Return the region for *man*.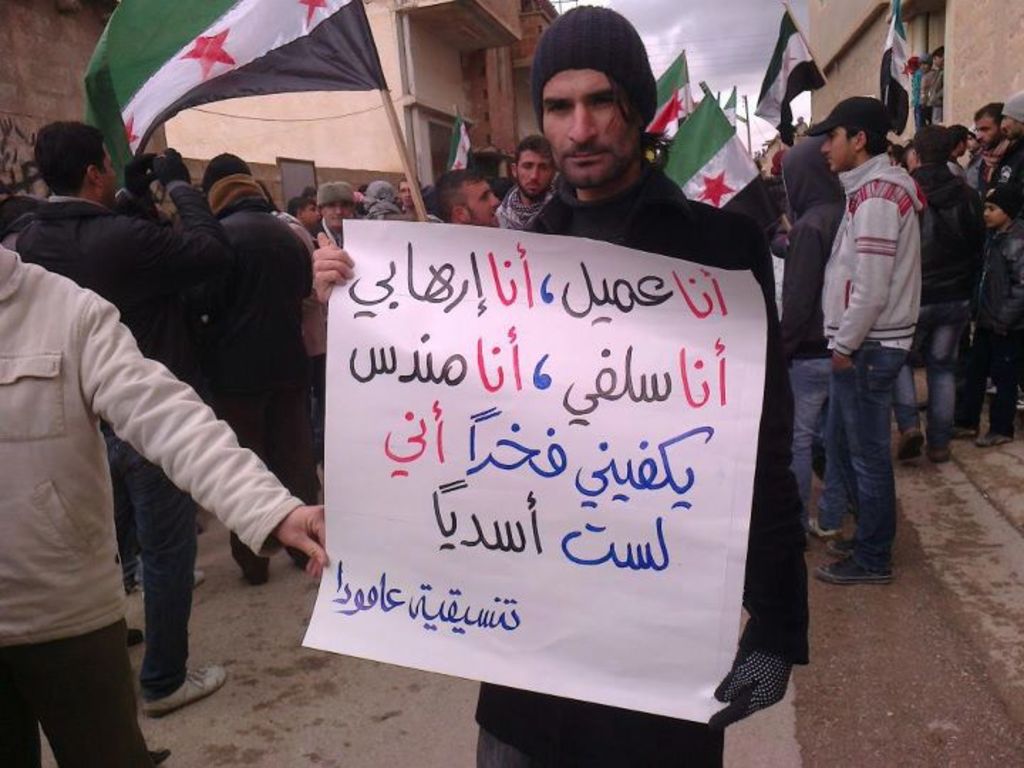
bbox=(488, 108, 556, 238).
